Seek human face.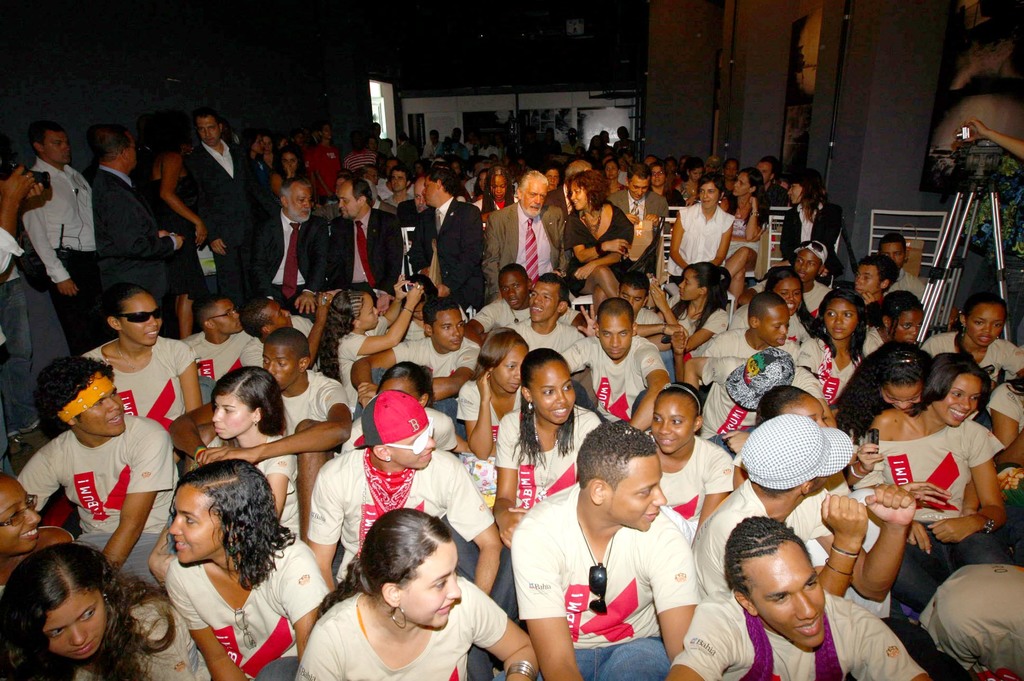
852/266/883/297.
